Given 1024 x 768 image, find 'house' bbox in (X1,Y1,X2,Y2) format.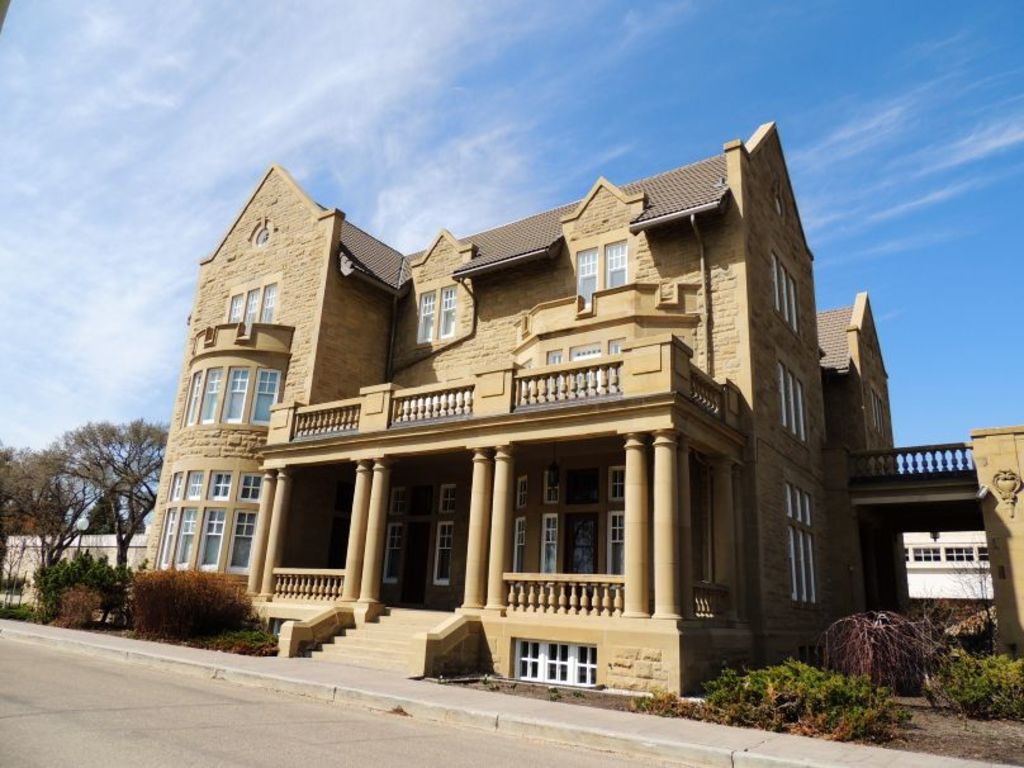
(147,103,948,703).
